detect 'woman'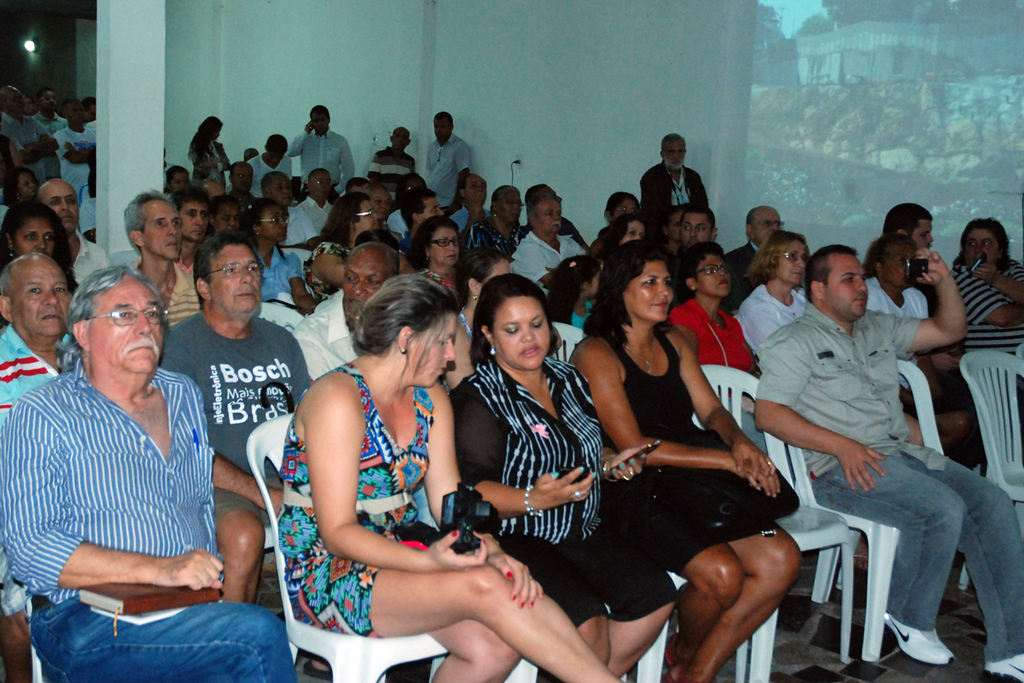
region(467, 184, 531, 276)
